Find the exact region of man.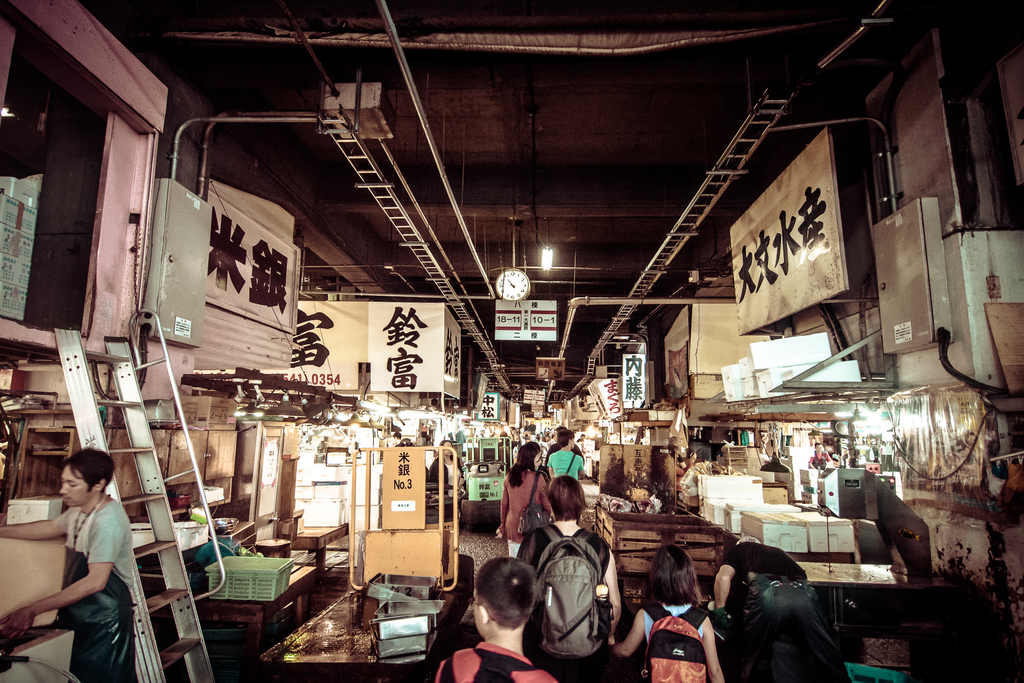
Exact region: x1=545 y1=427 x2=586 y2=486.
